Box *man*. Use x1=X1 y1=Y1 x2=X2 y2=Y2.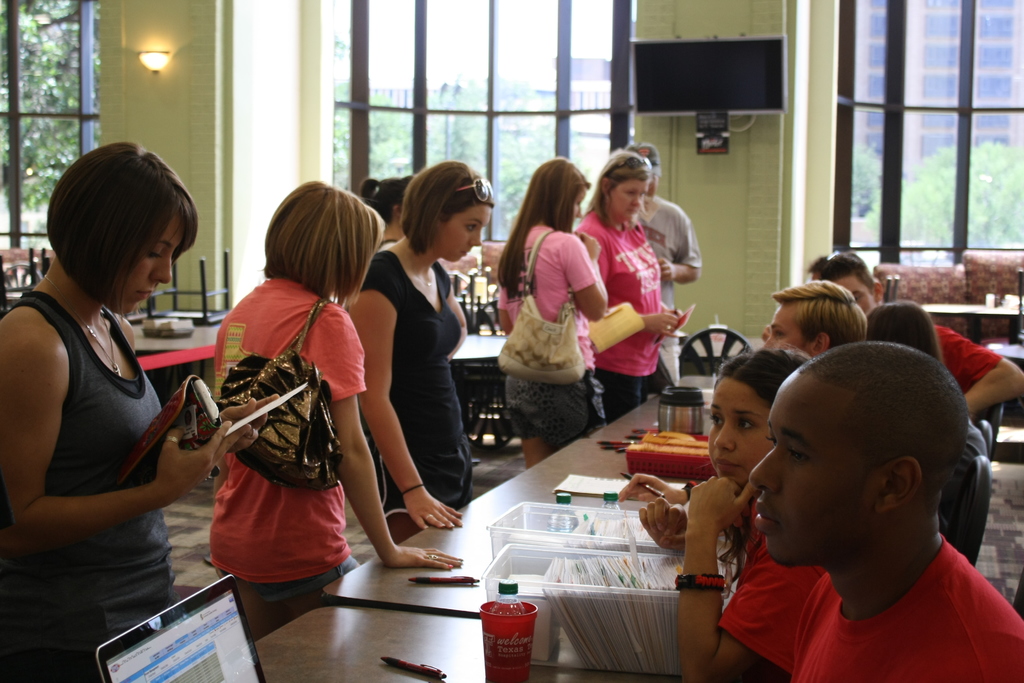
x1=686 y1=334 x2=1018 y2=675.
